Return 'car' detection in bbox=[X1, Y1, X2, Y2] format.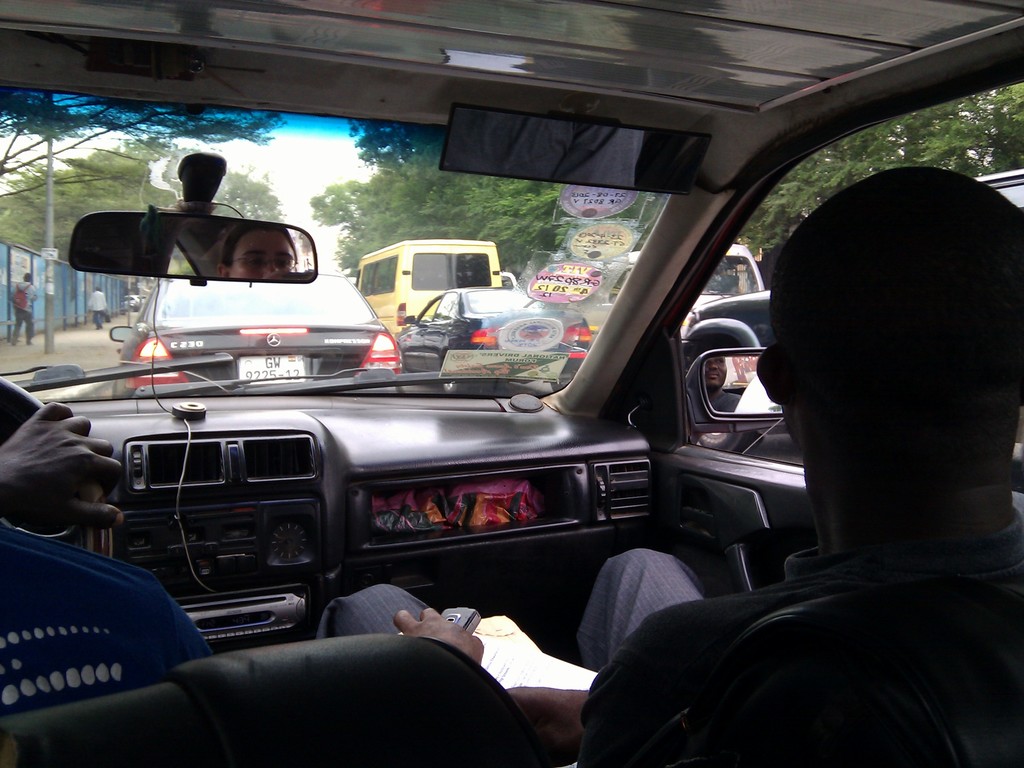
bbox=[393, 287, 594, 397].
